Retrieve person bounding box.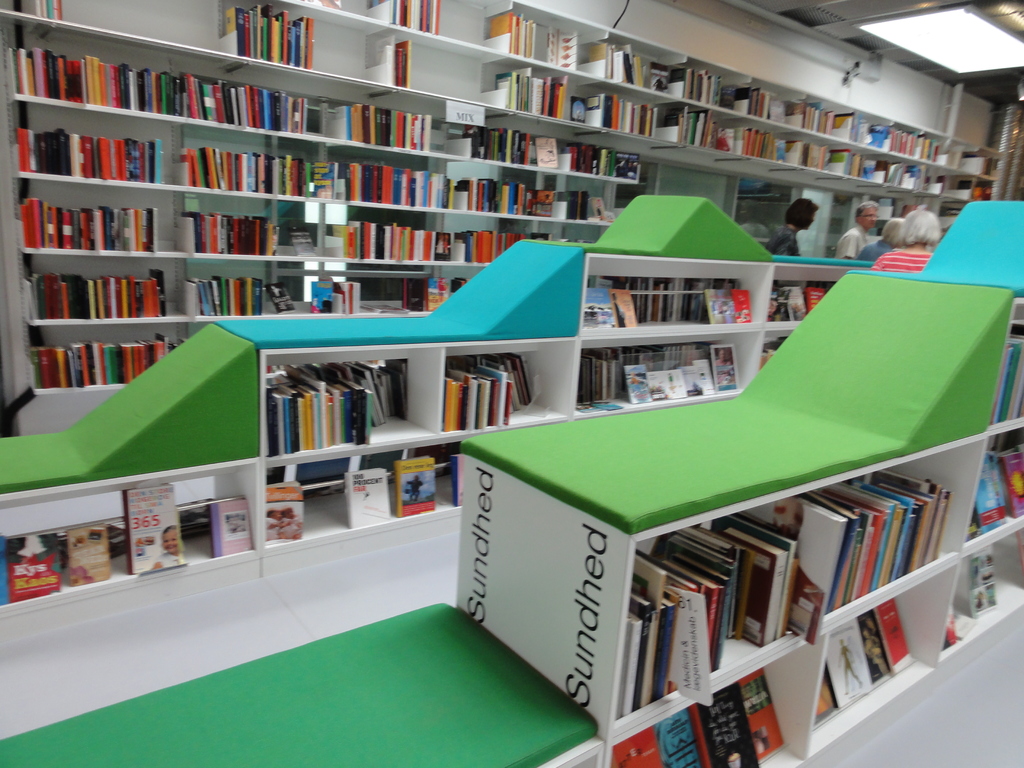
Bounding box: 144, 521, 184, 573.
